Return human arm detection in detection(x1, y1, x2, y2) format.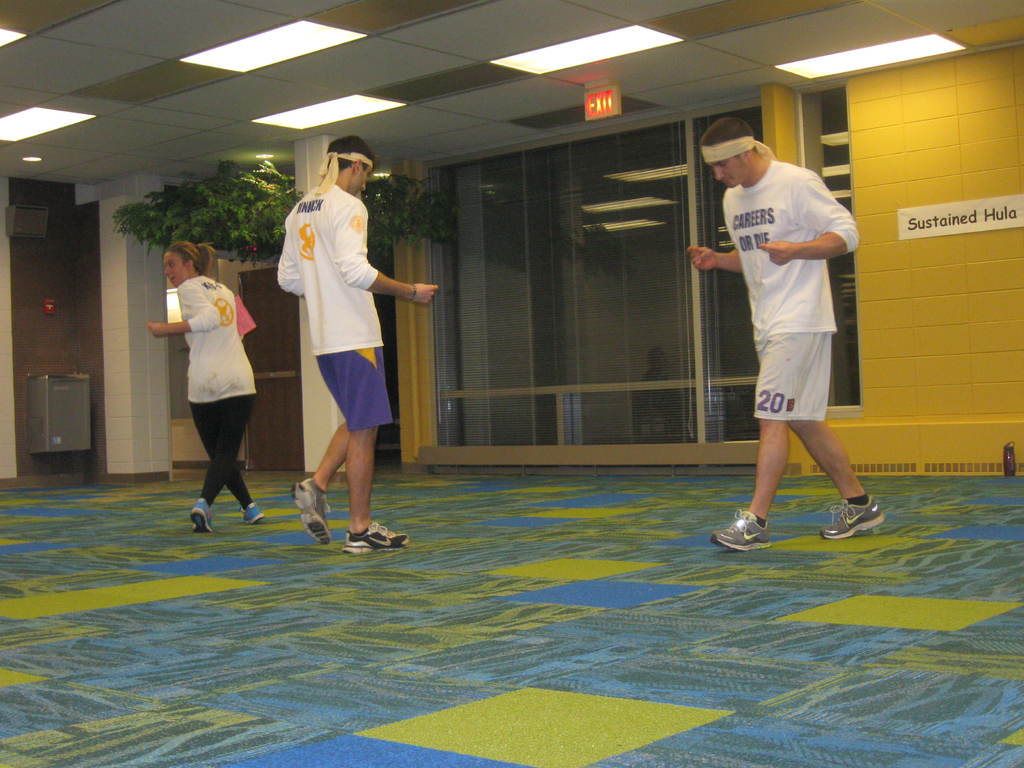
detection(326, 191, 447, 307).
